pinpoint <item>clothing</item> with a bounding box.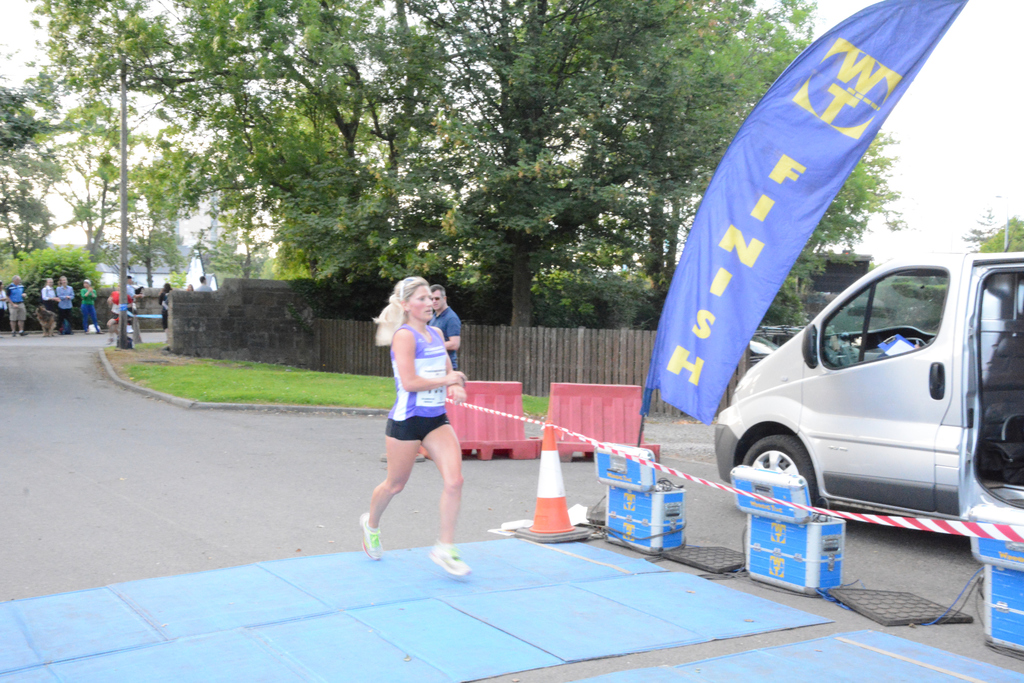
{"left": 374, "top": 288, "right": 472, "bottom": 490}.
